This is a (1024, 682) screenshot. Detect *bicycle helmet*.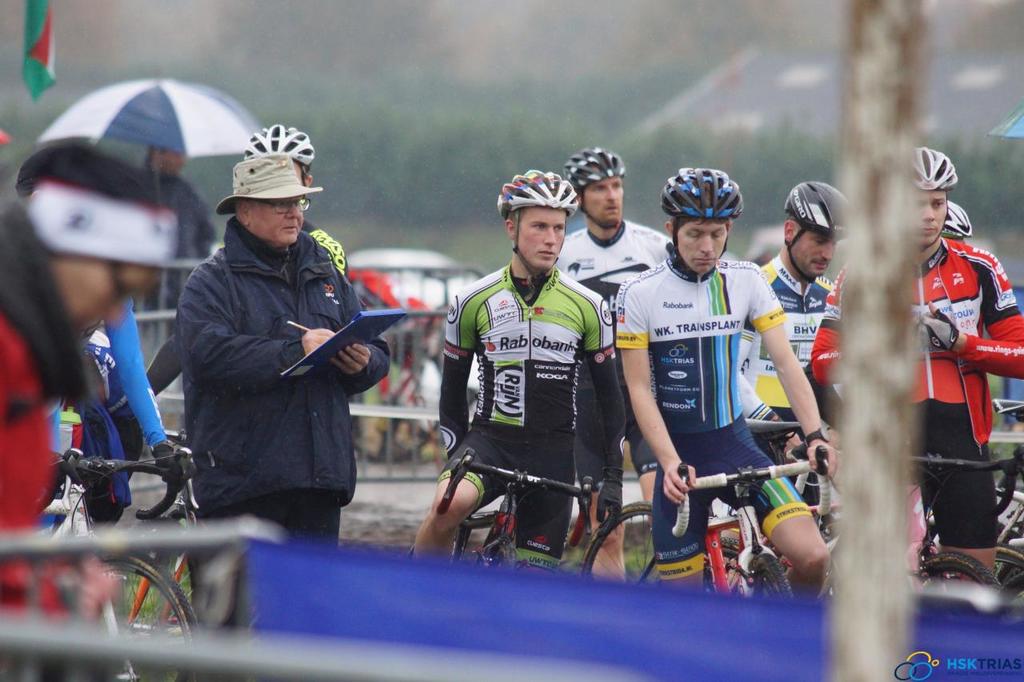
[243,118,321,171].
